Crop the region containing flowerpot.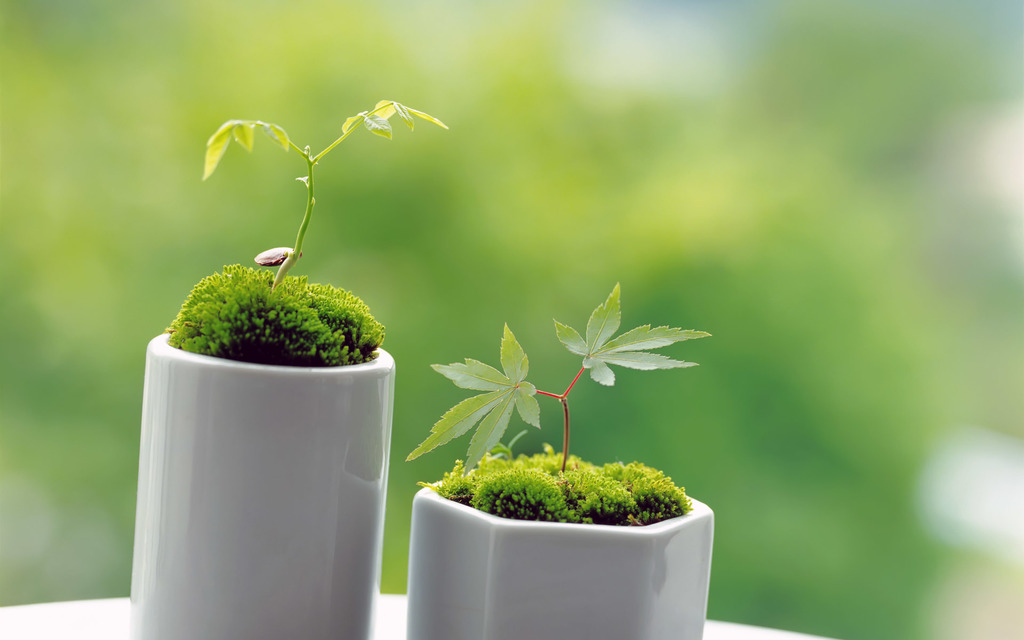
Crop region: 124,329,399,638.
